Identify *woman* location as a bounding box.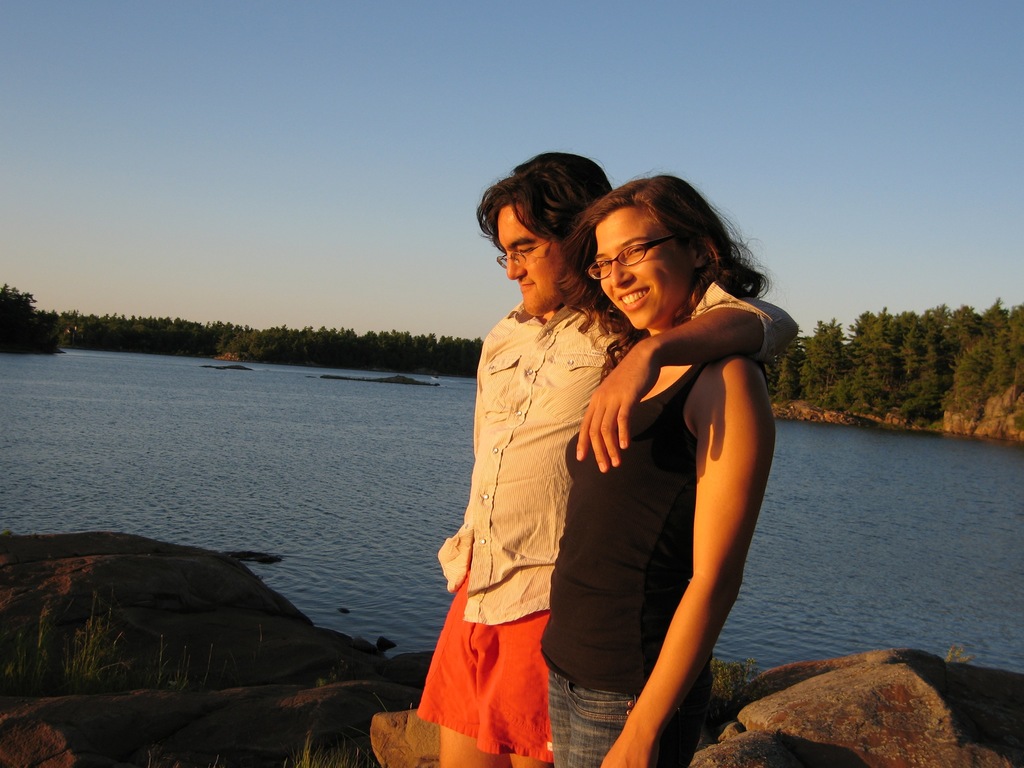
x1=539, y1=174, x2=778, y2=767.
